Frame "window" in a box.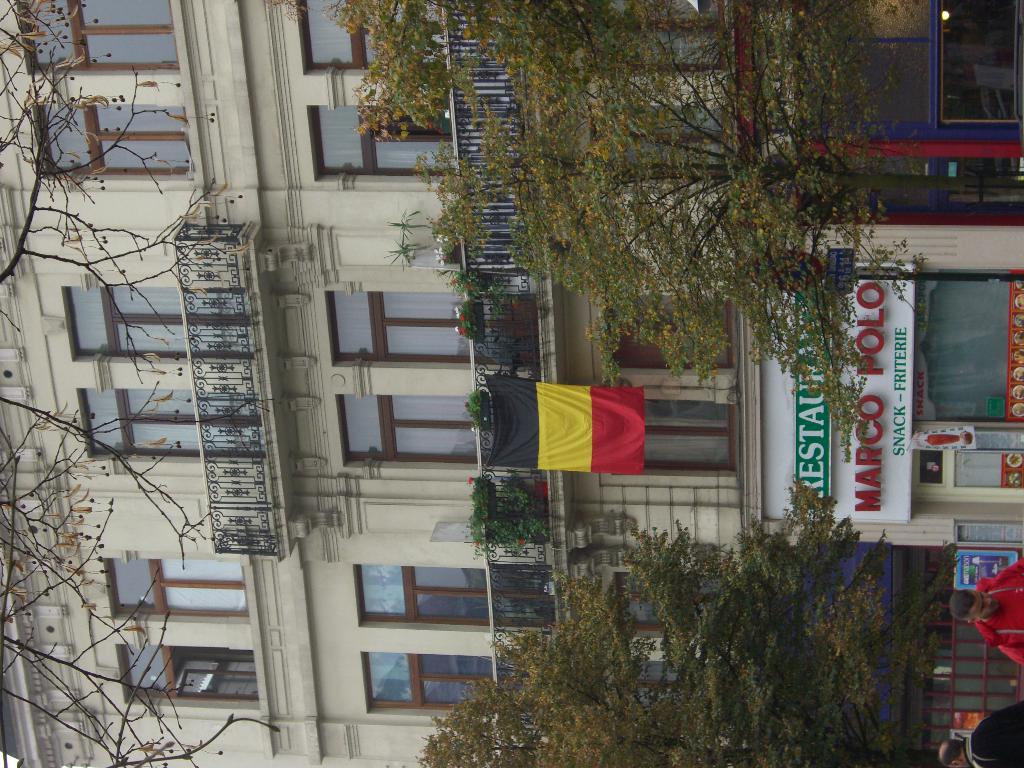
rect(10, 0, 183, 76).
